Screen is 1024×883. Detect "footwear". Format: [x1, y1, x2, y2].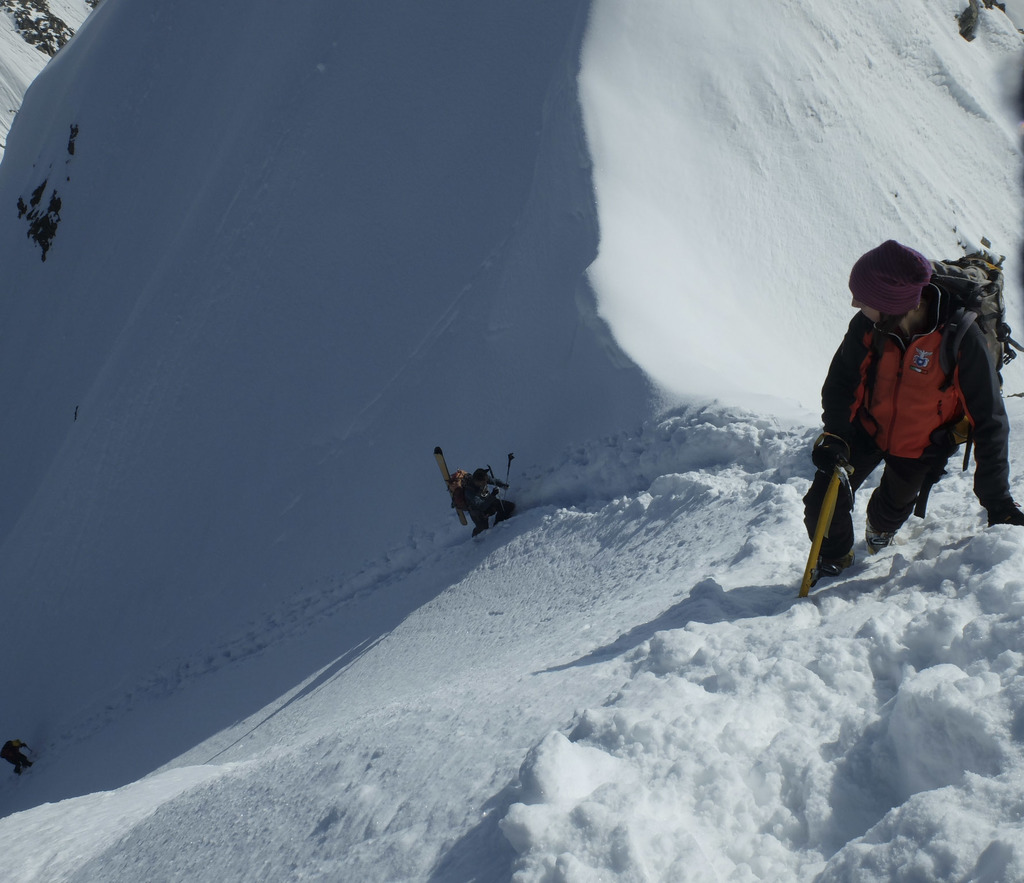
[865, 519, 898, 558].
